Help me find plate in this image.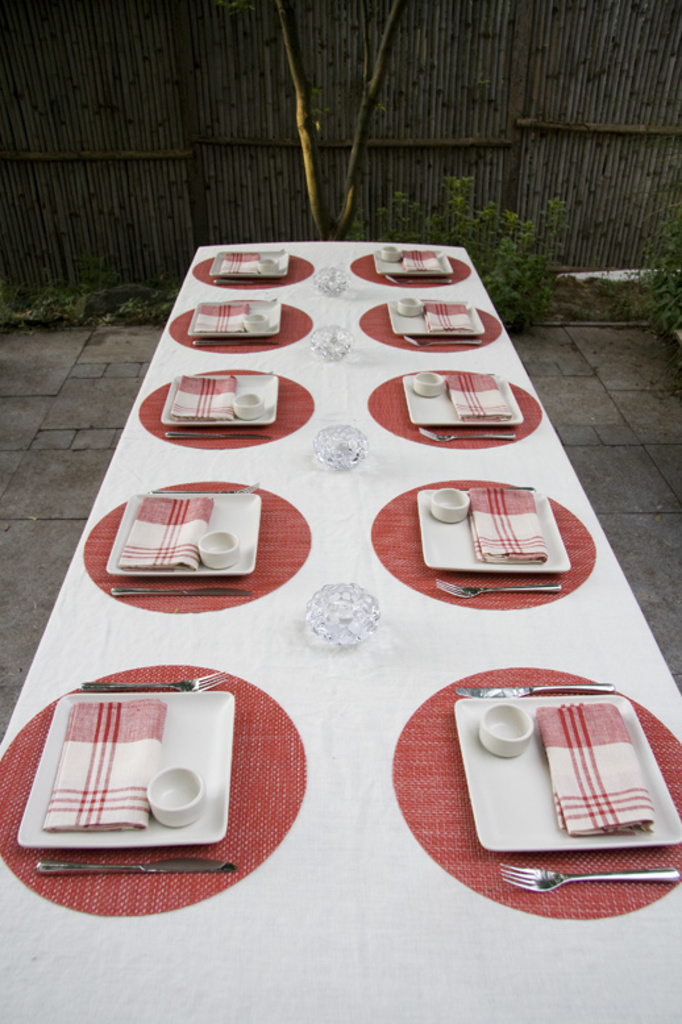
Found it: 453,694,681,853.
